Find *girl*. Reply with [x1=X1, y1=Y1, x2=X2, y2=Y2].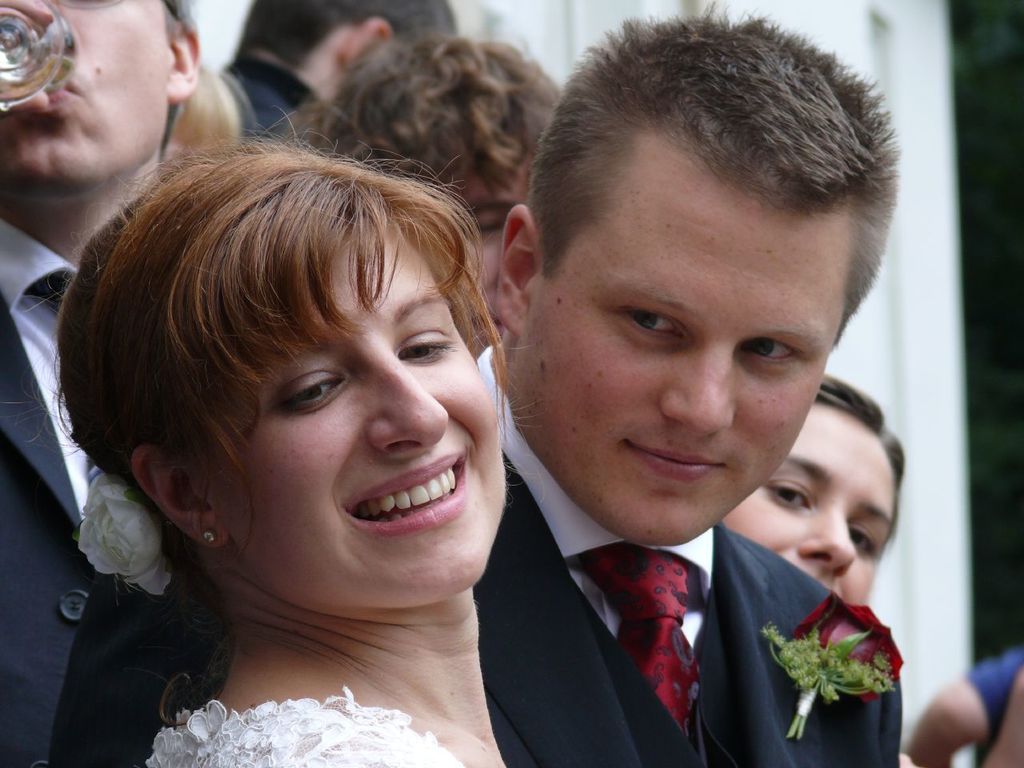
[x1=722, y1=373, x2=903, y2=617].
